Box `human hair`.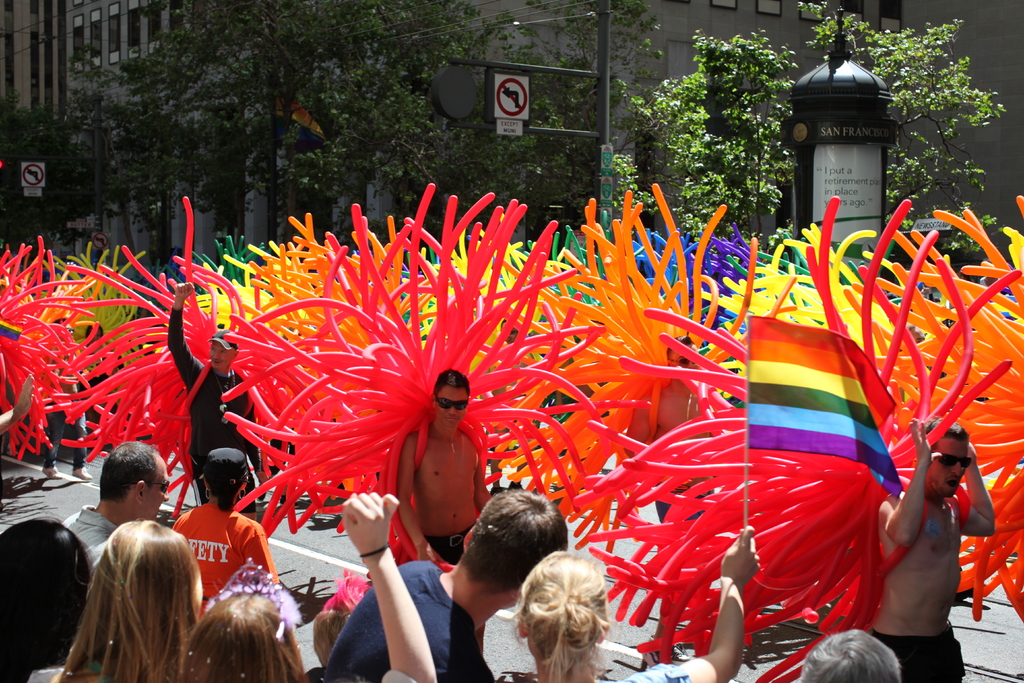
<box>512,545,614,667</box>.
